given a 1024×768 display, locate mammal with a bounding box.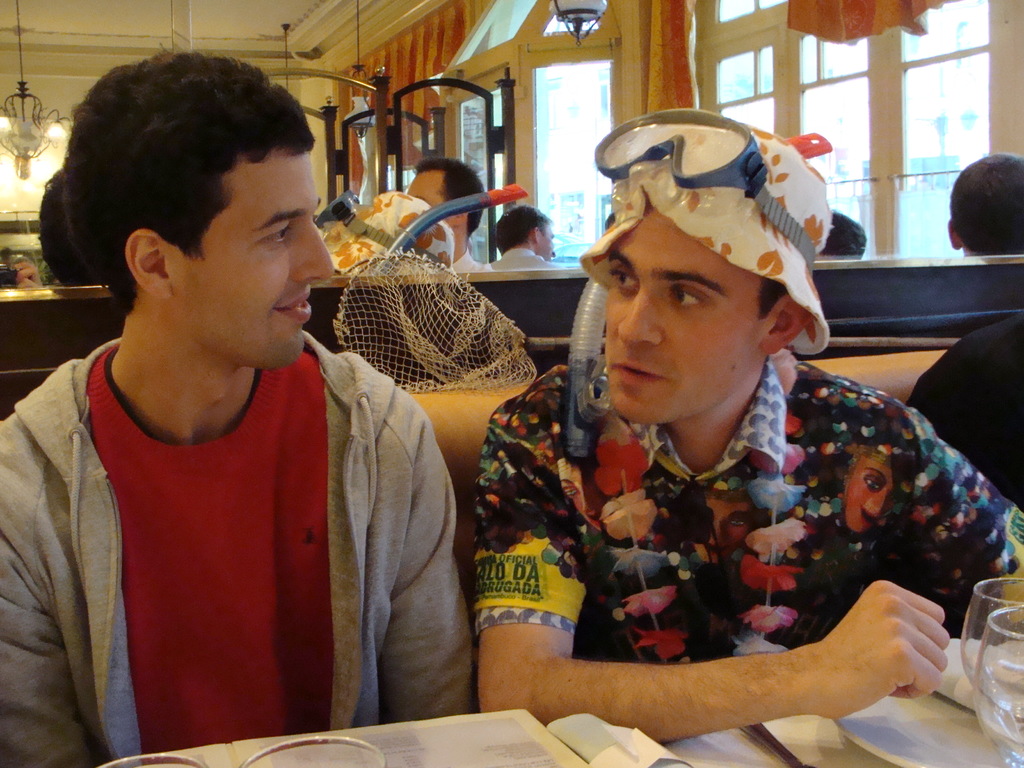
Located: {"left": 381, "top": 182, "right": 966, "bottom": 740}.
